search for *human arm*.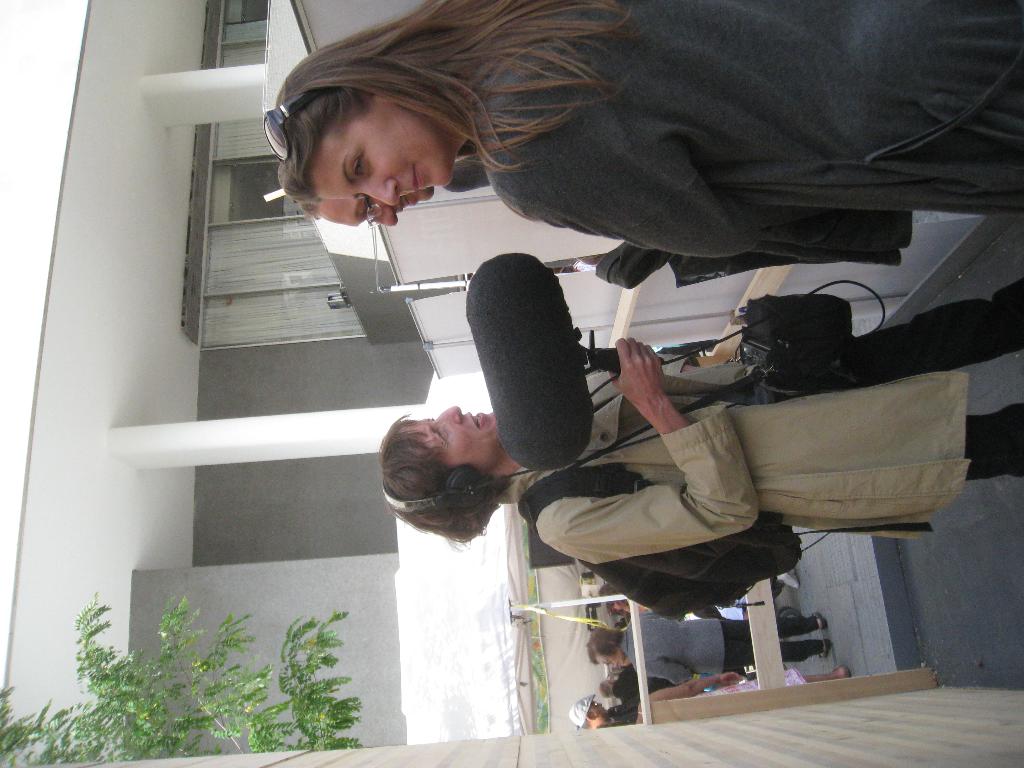
Found at x1=534 y1=340 x2=755 y2=563.
